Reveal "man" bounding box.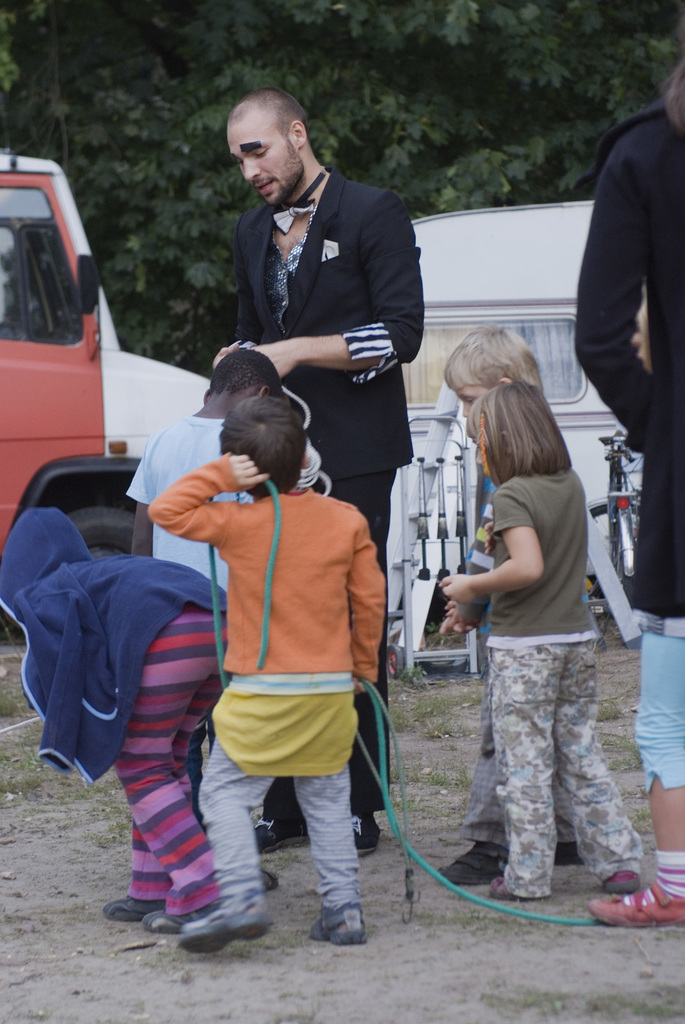
Revealed: bbox=[209, 84, 419, 859].
